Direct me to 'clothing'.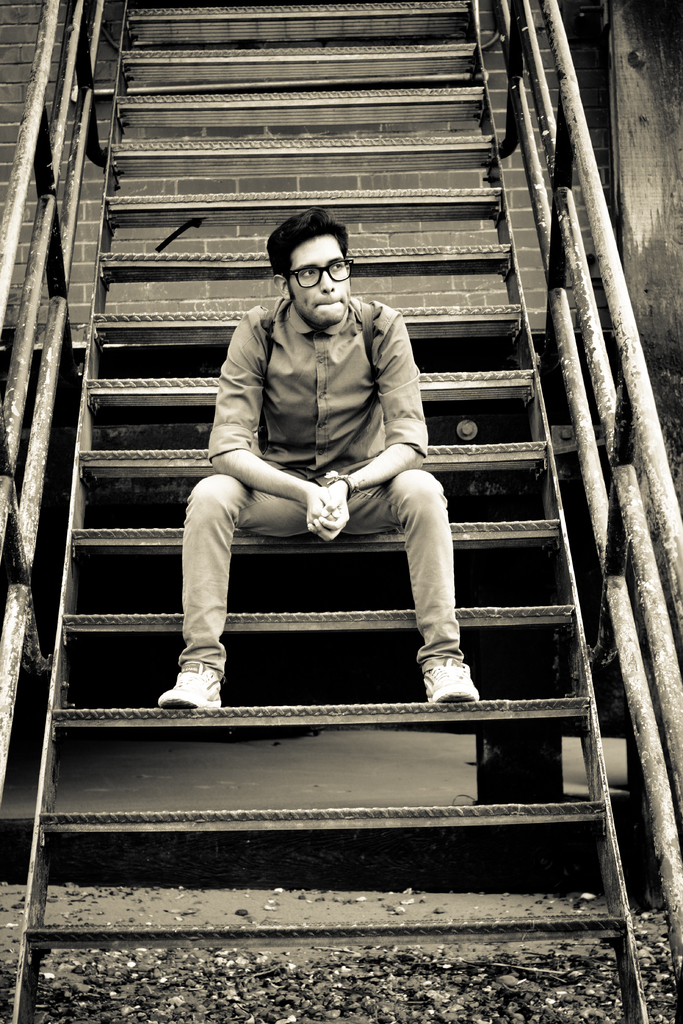
Direction: [left=179, top=245, right=478, bottom=723].
